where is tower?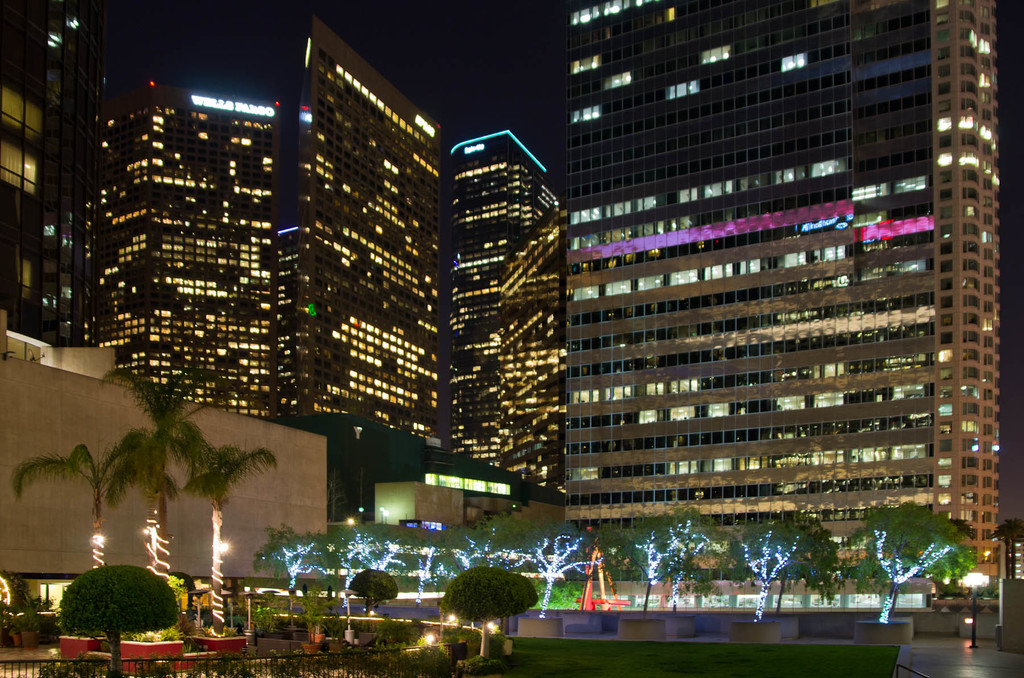
(x1=0, y1=0, x2=93, y2=334).
